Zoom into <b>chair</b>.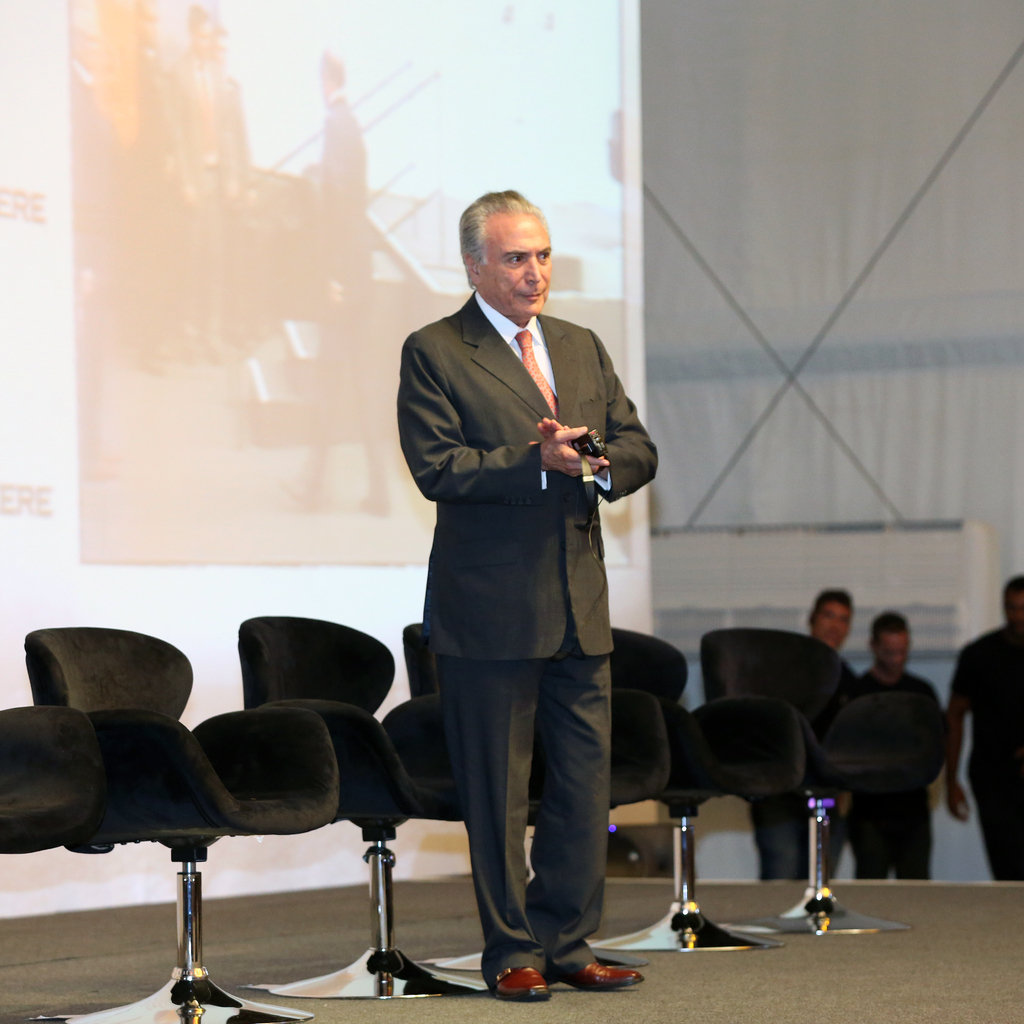
Zoom target: region(584, 620, 815, 956).
